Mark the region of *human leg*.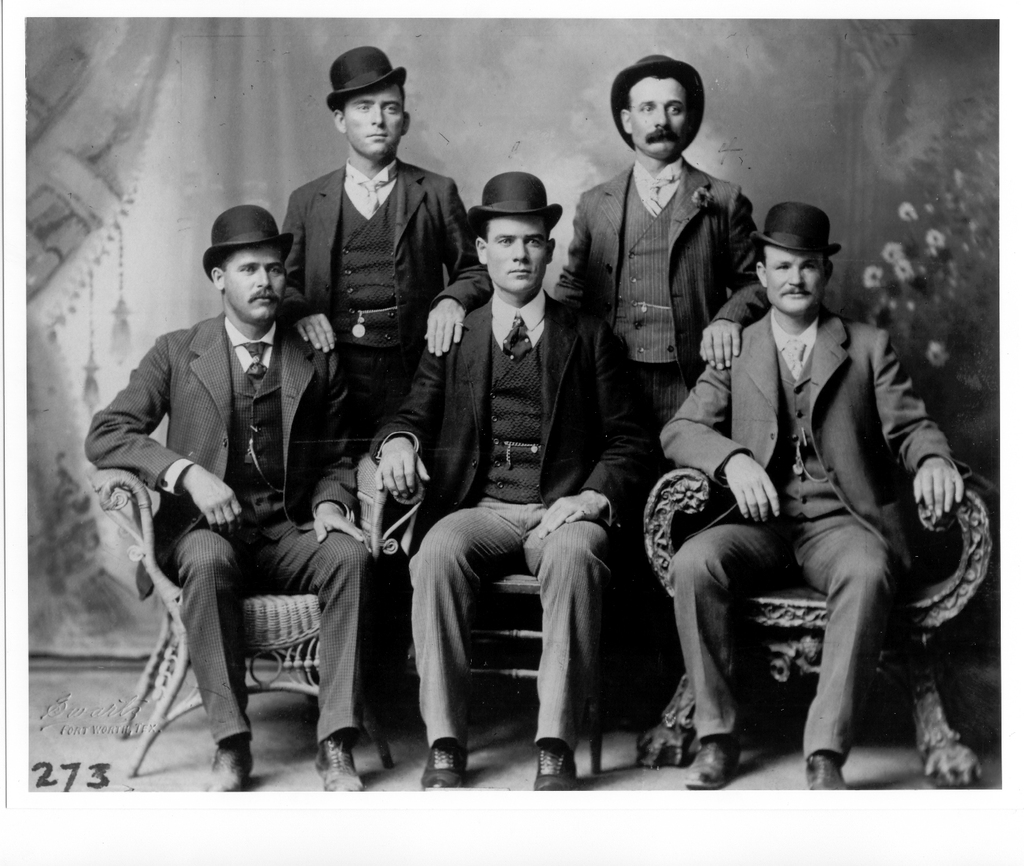
Region: locate(282, 534, 360, 790).
